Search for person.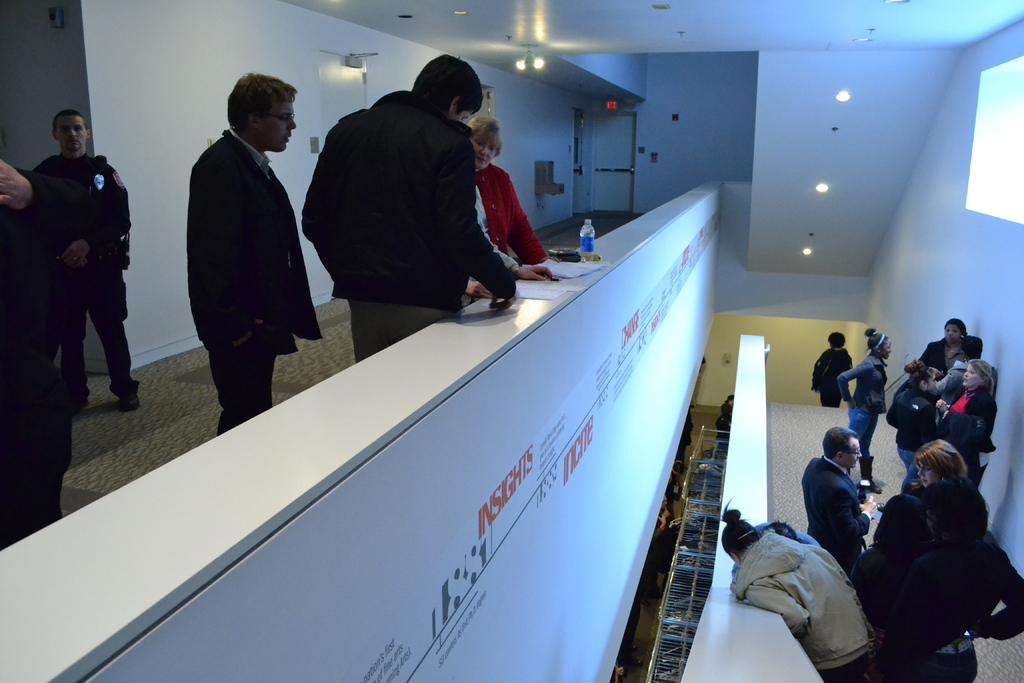
Found at detection(189, 72, 323, 436).
